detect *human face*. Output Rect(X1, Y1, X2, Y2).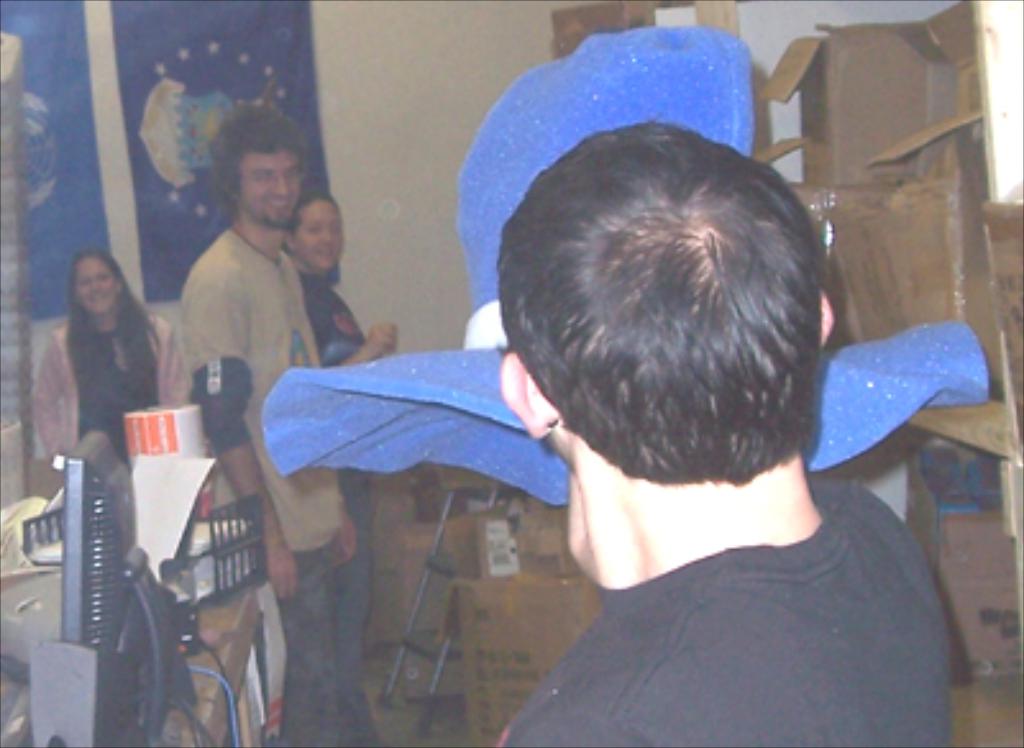
Rect(292, 200, 353, 274).
